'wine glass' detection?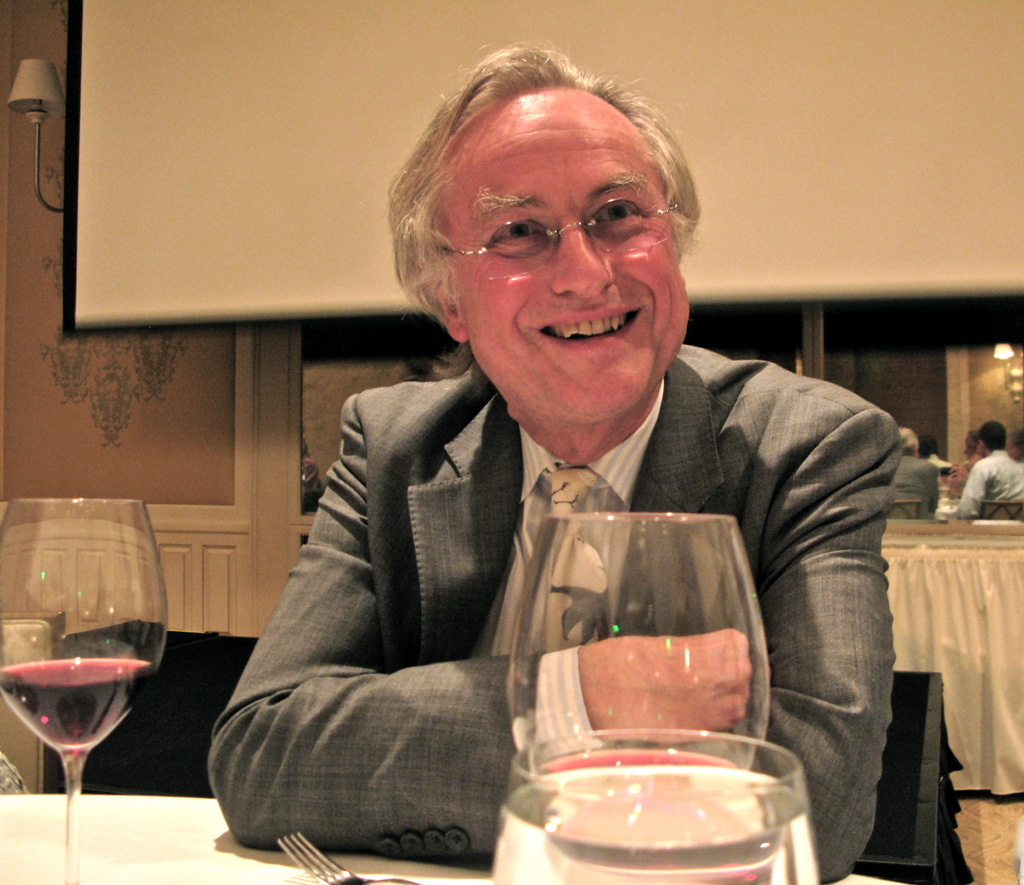
select_region(479, 717, 808, 884)
